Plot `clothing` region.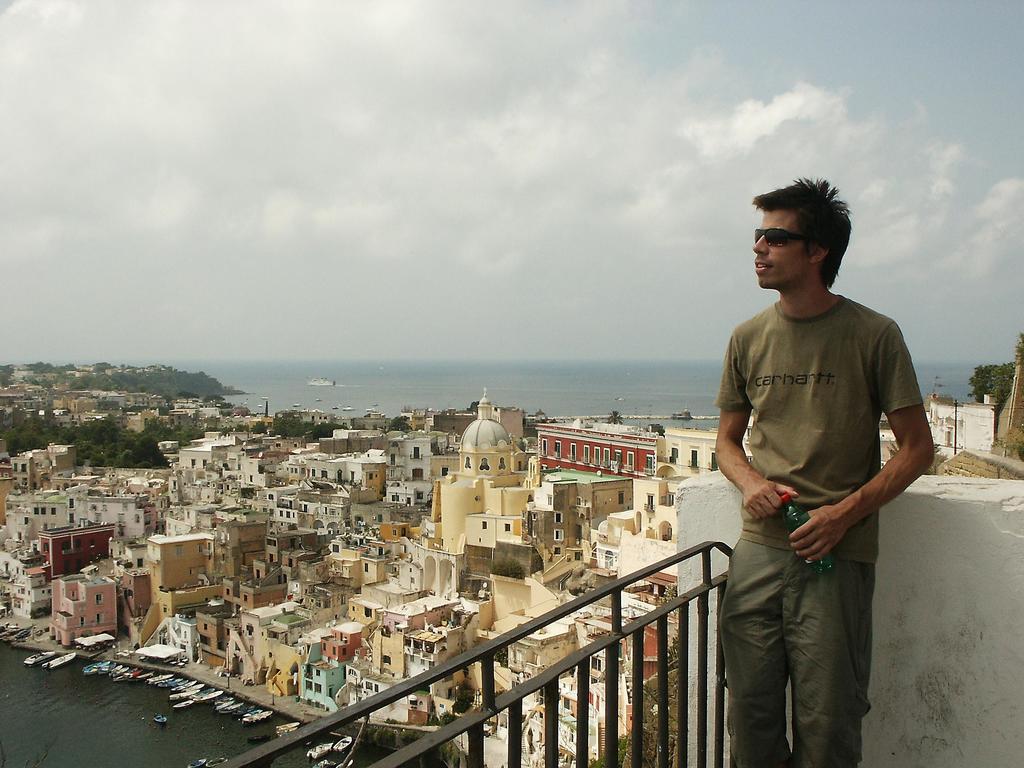
Plotted at box(703, 245, 924, 721).
